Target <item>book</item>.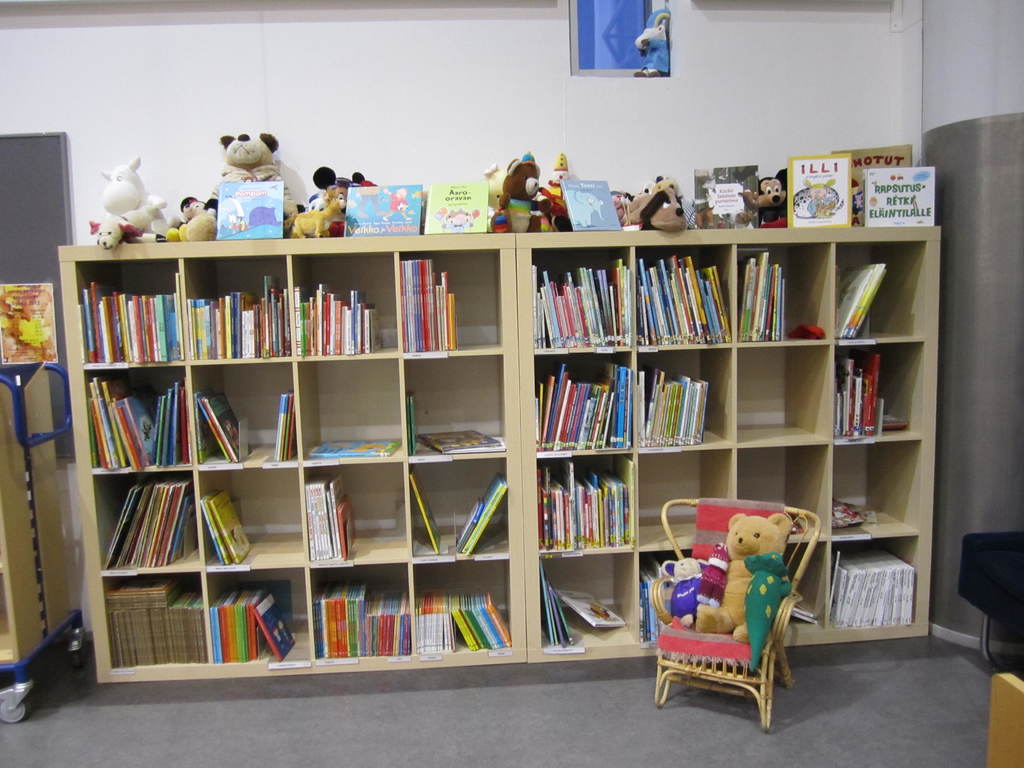
Target region: [x1=851, y1=144, x2=914, y2=227].
